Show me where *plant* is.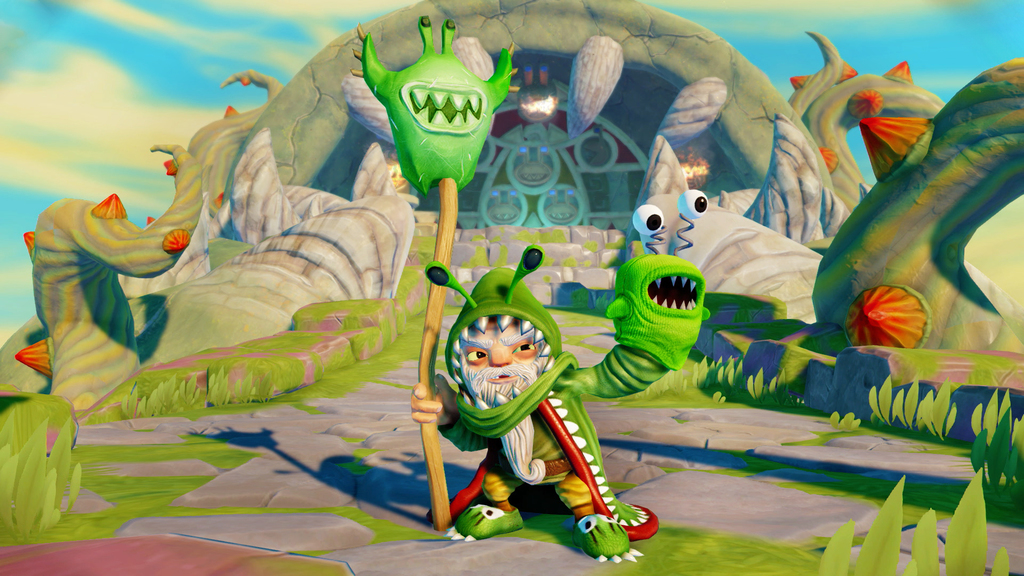
*plant* is at bbox=(832, 408, 865, 433).
